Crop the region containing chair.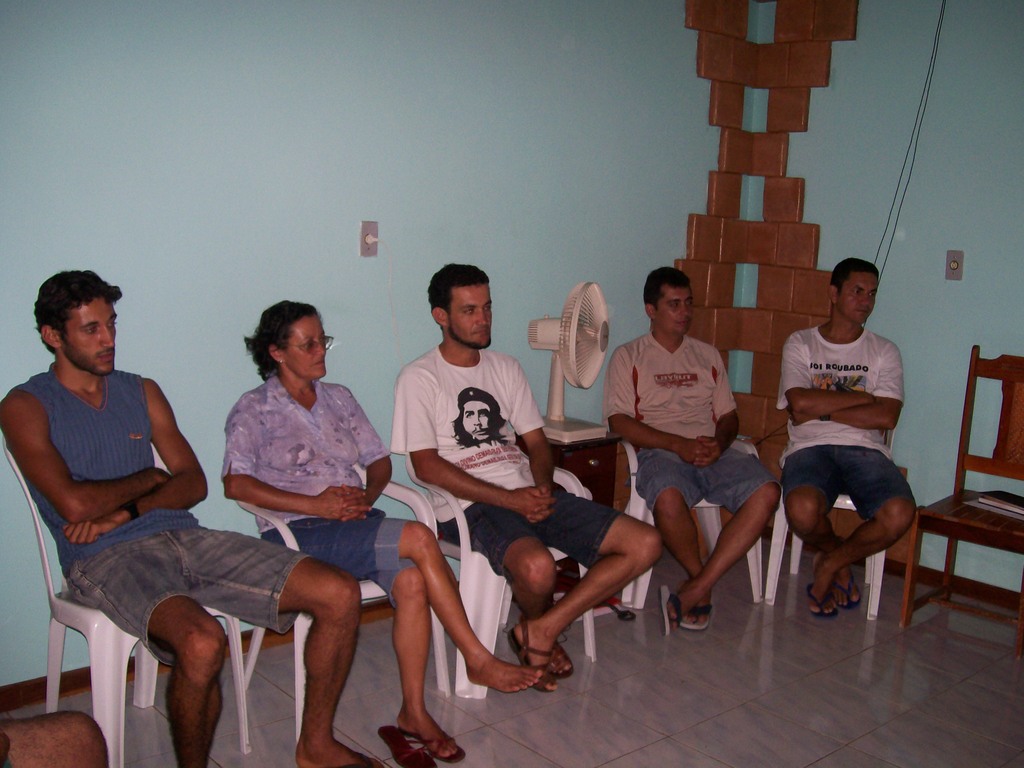
Crop region: bbox=[759, 415, 886, 605].
